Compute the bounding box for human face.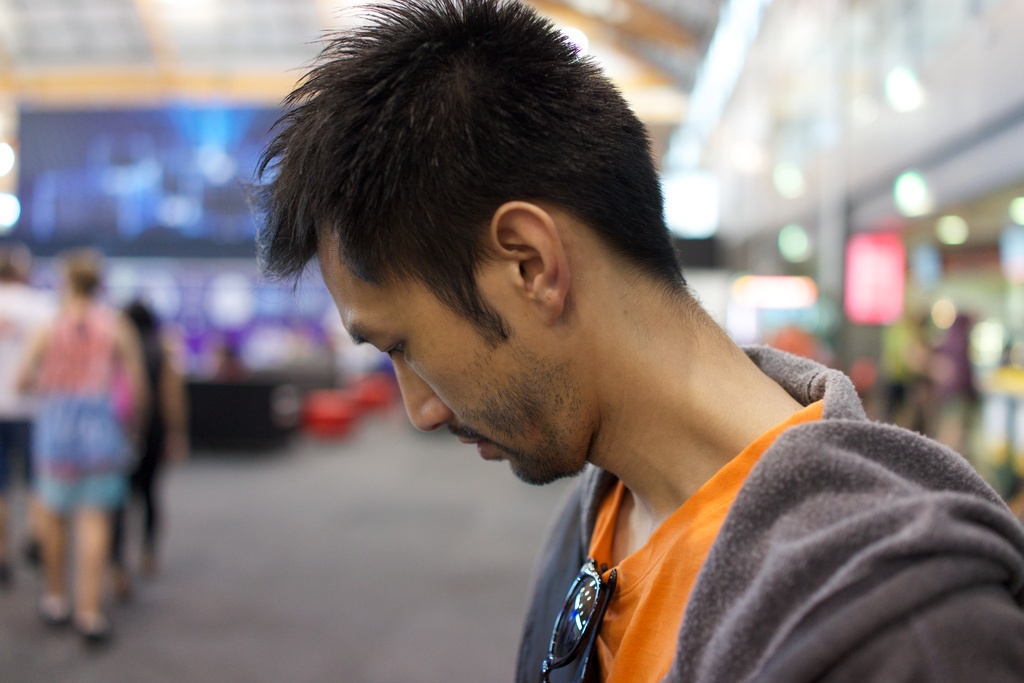
{"x1": 317, "y1": 234, "x2": 584, "y2": 484}.
